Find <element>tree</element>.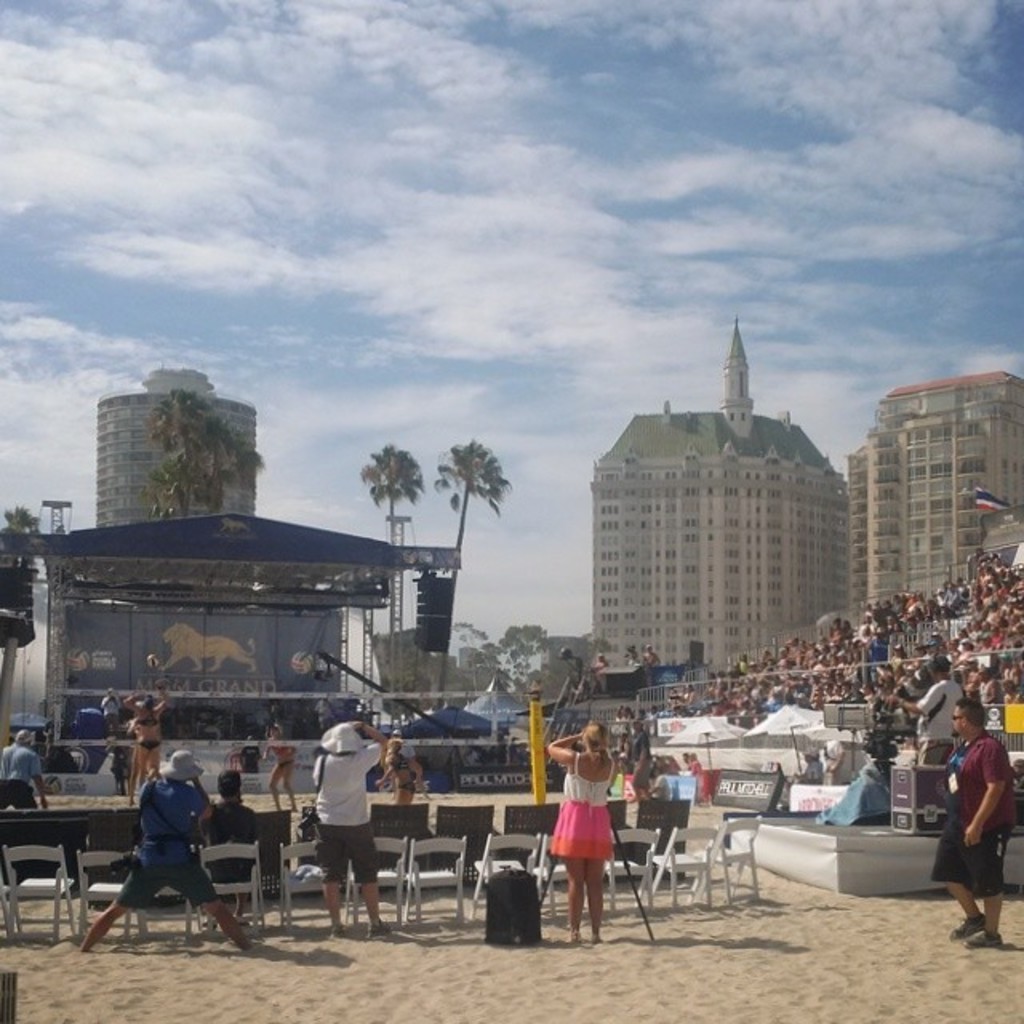
{"x1": 358, "y1": 443, "x2": 422, "y2": 547}.
